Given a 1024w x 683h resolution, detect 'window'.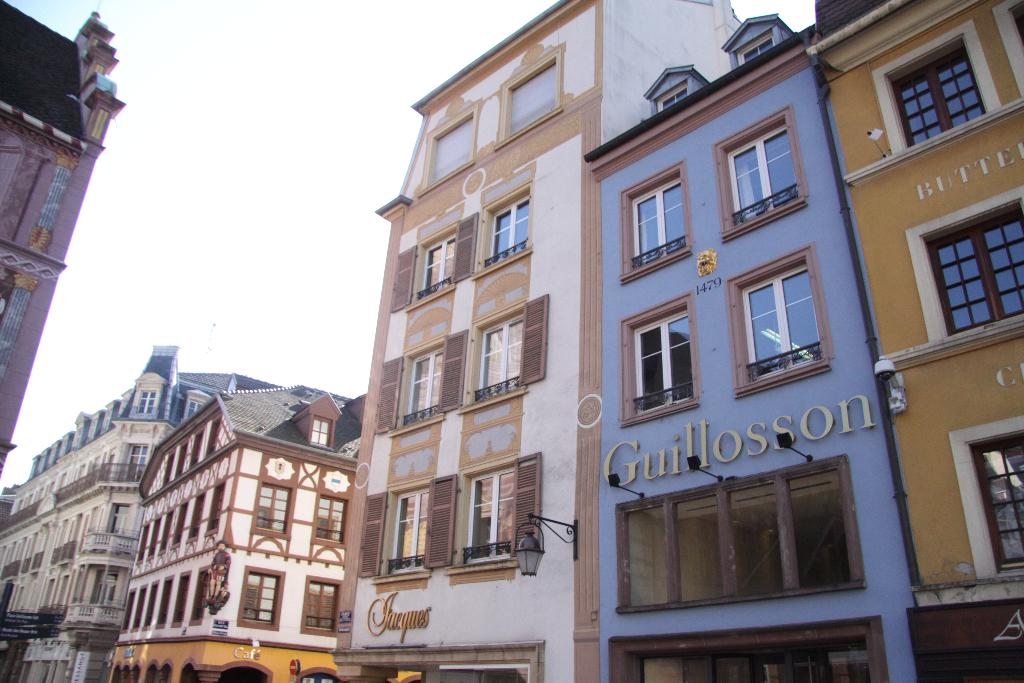
x1=127, y1=381, x2=164, y2=417.
